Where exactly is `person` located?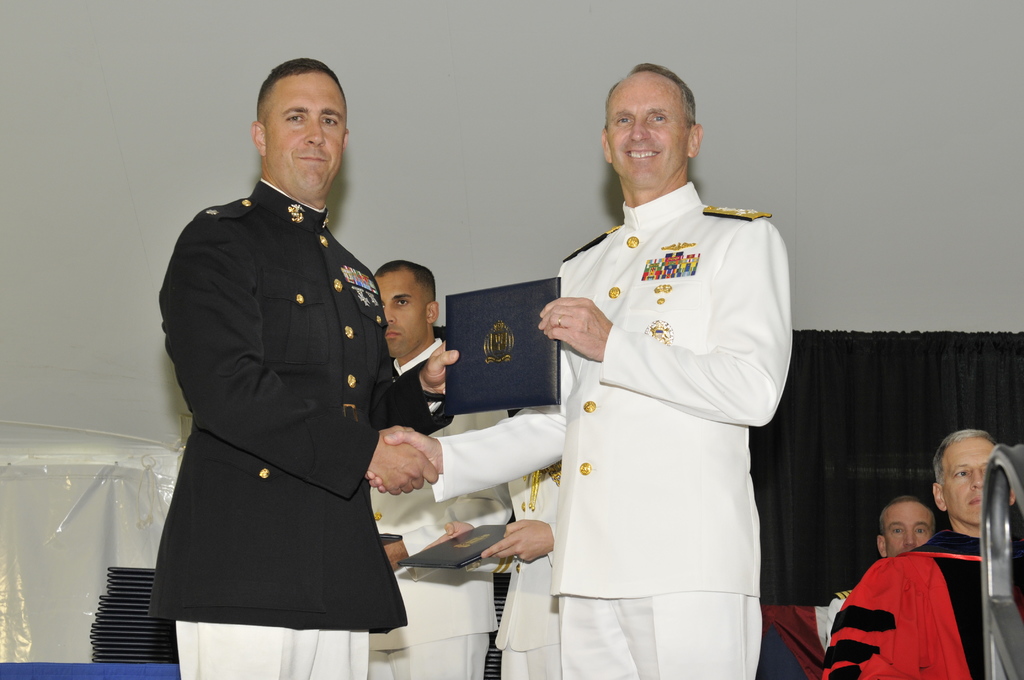
Its bounding box is crop(814, 492, 950, 648).
